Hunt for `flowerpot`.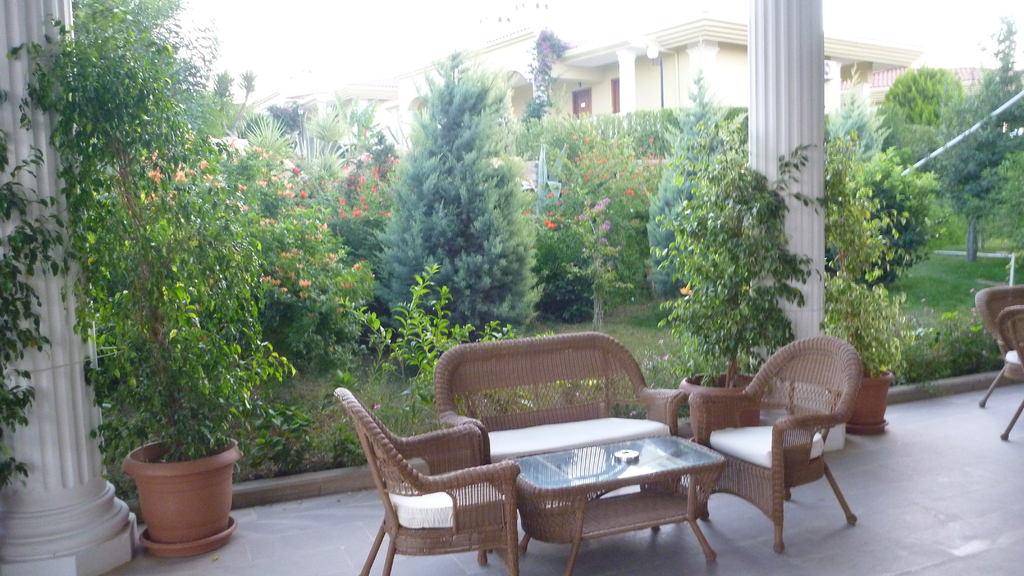
Hunted down at 680 368 757 439.
